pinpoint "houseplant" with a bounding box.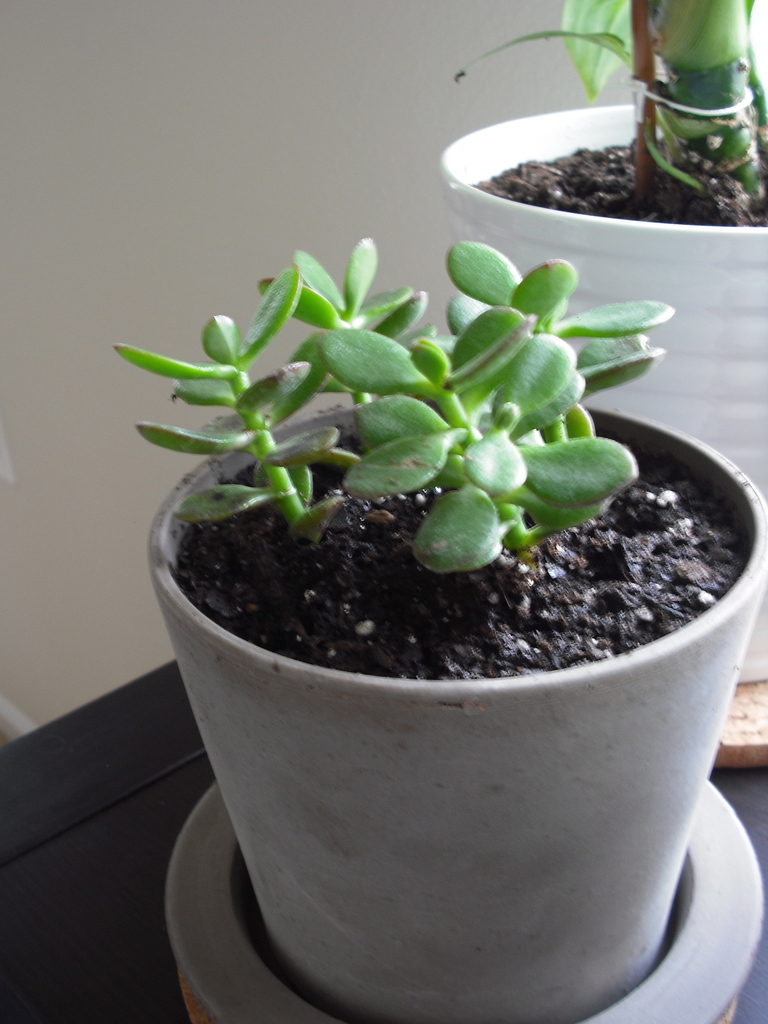
x1=99 y1=236 x2=767 y2=1023.
